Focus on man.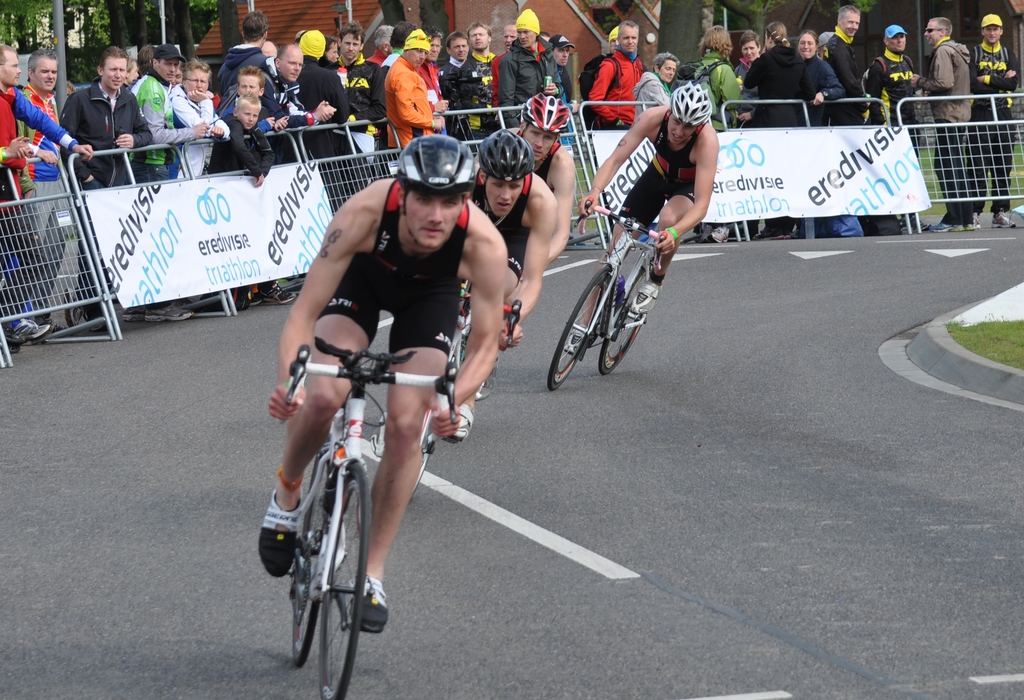
Focused at 495:89:576:265.
